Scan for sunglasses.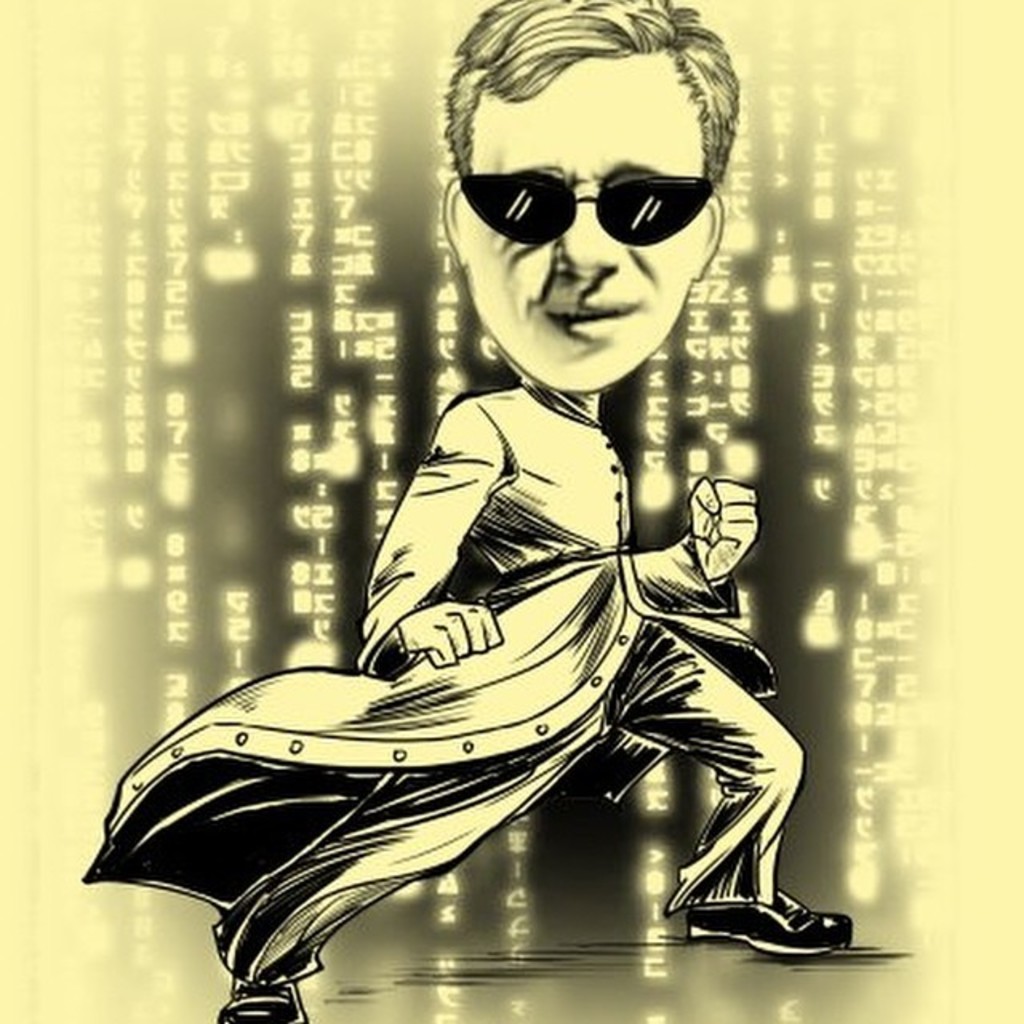
Scan result: box=[461, 168, 714, 248].
